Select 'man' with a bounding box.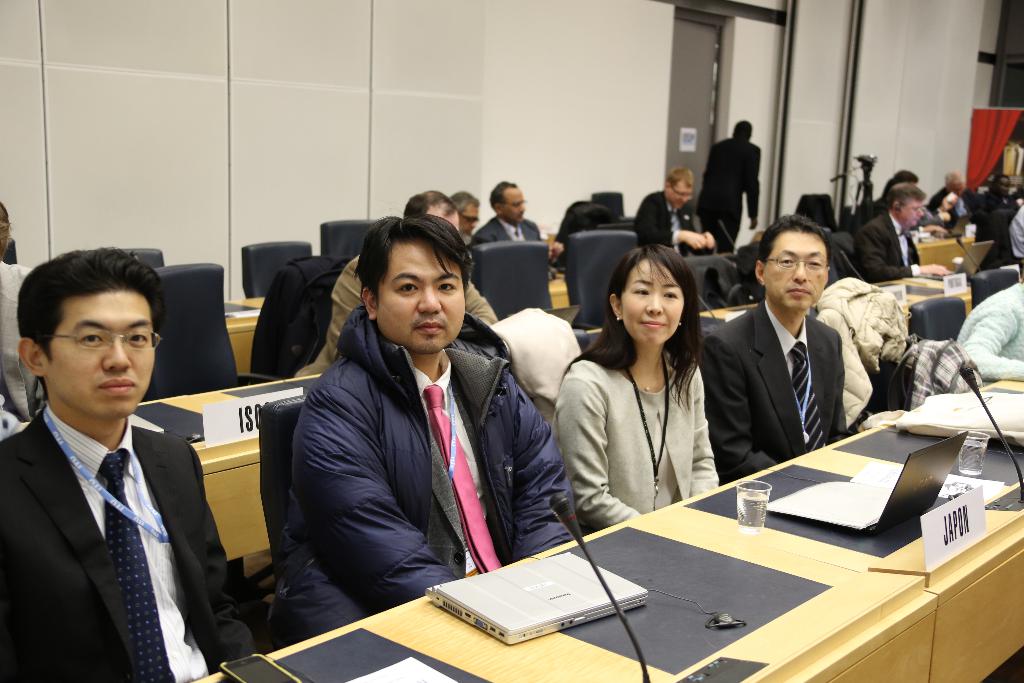
Rect(292, 217, 579, 653).
